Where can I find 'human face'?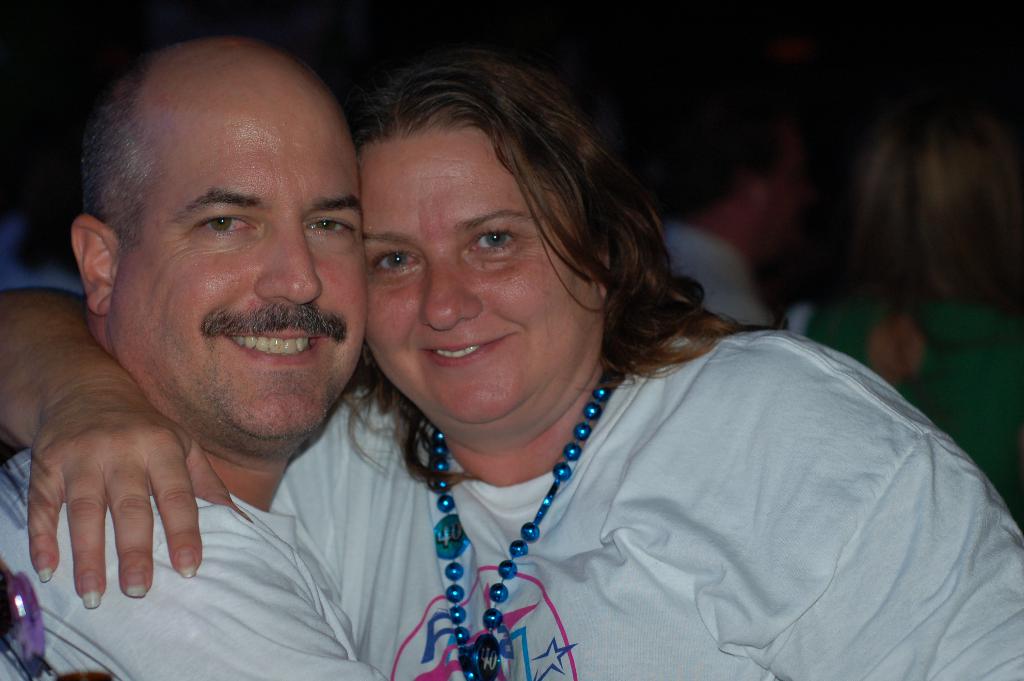
You can find it at (left=109, top=85, right=371, bottom=439).
